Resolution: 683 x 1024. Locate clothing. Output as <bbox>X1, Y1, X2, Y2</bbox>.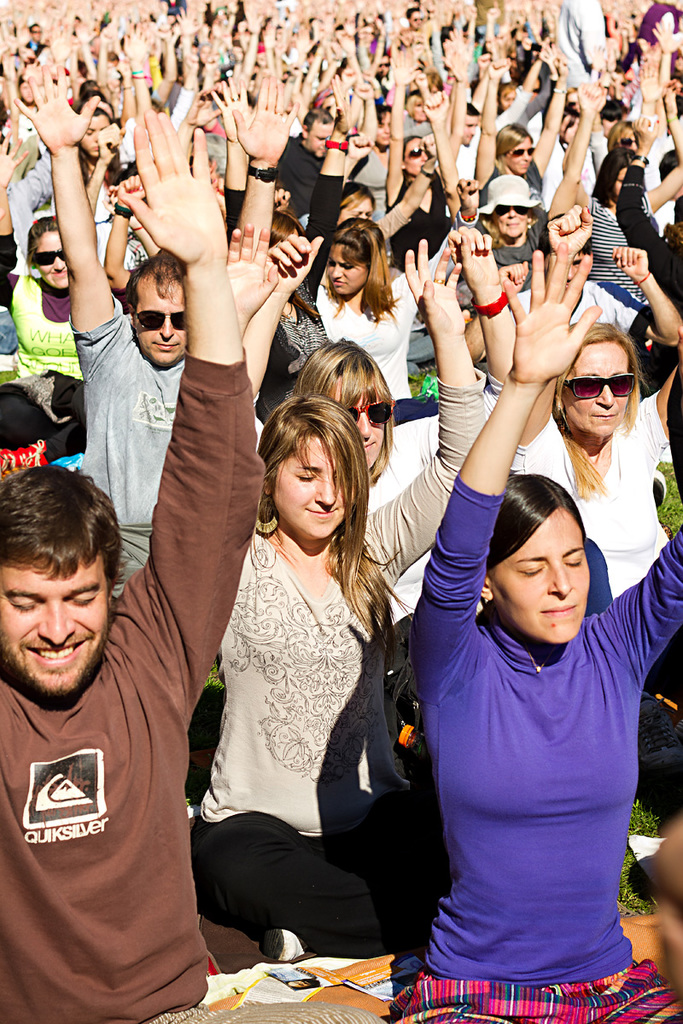
<bbox>505, 381, 679, 813</bbox>.
